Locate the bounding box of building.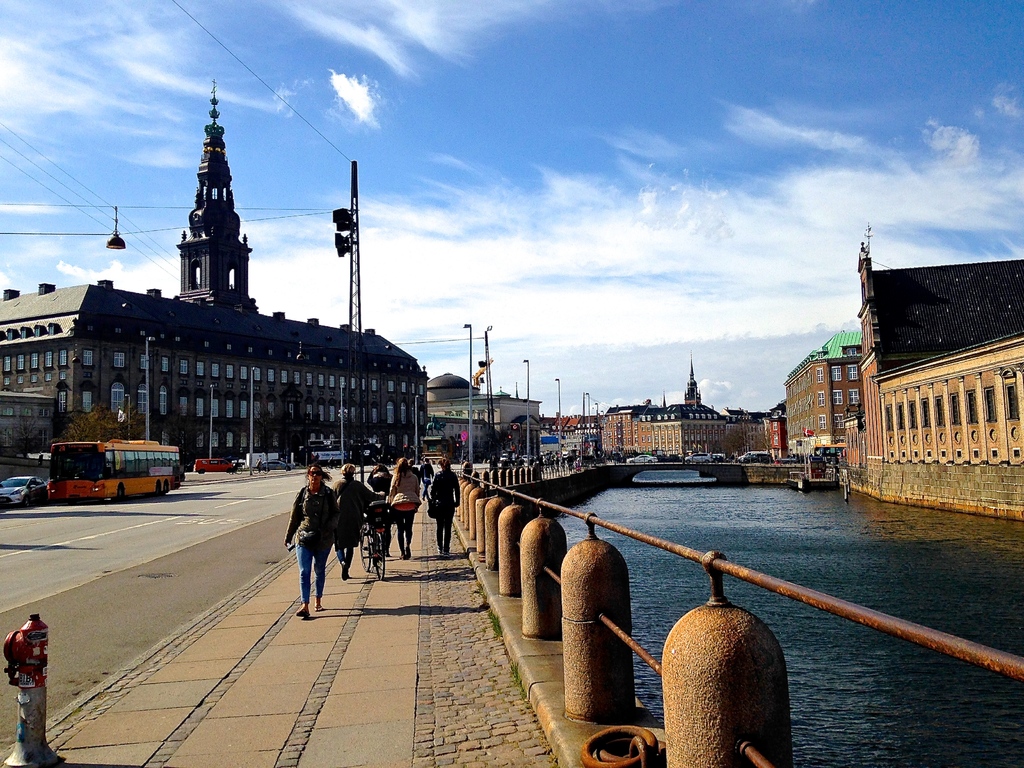
Bounding box: <box>786,335,864,457</box>.
